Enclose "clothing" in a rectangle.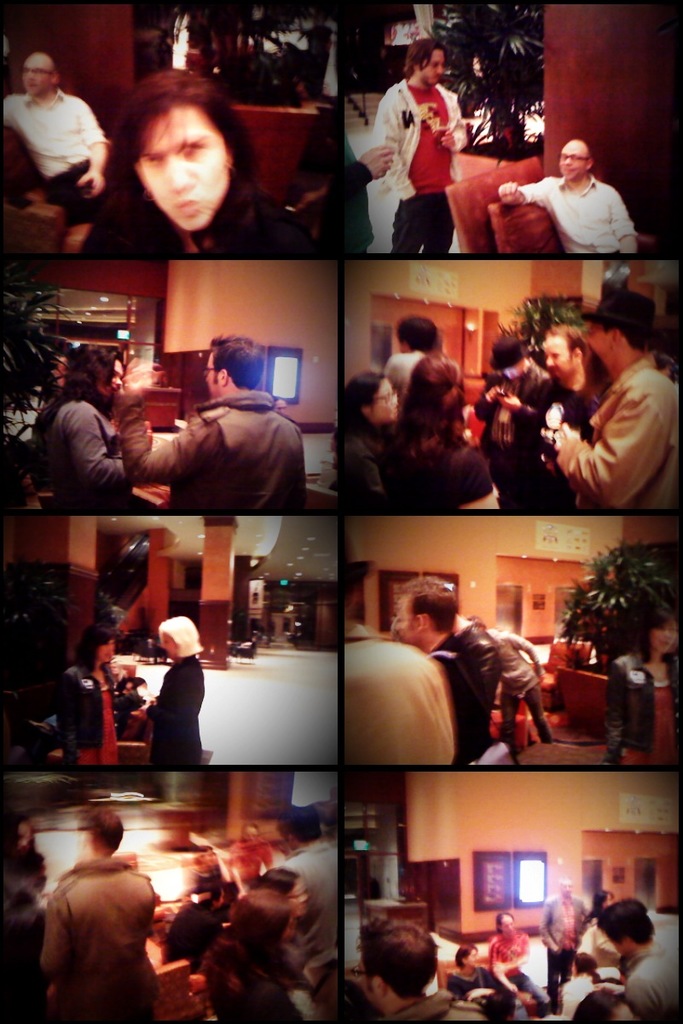
region(23, 396, 159, 518).
